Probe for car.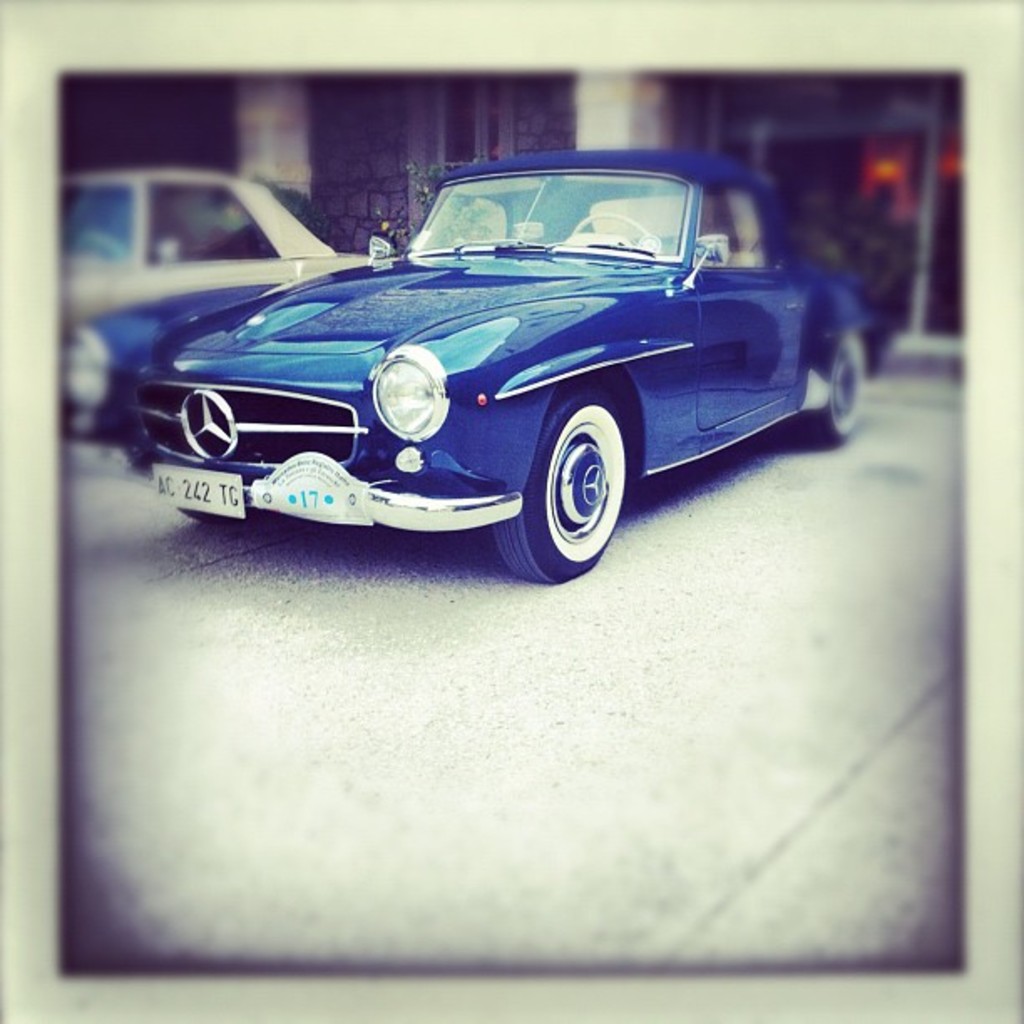
Probe result: (left=90, top=142, right=880, bottom=587).
